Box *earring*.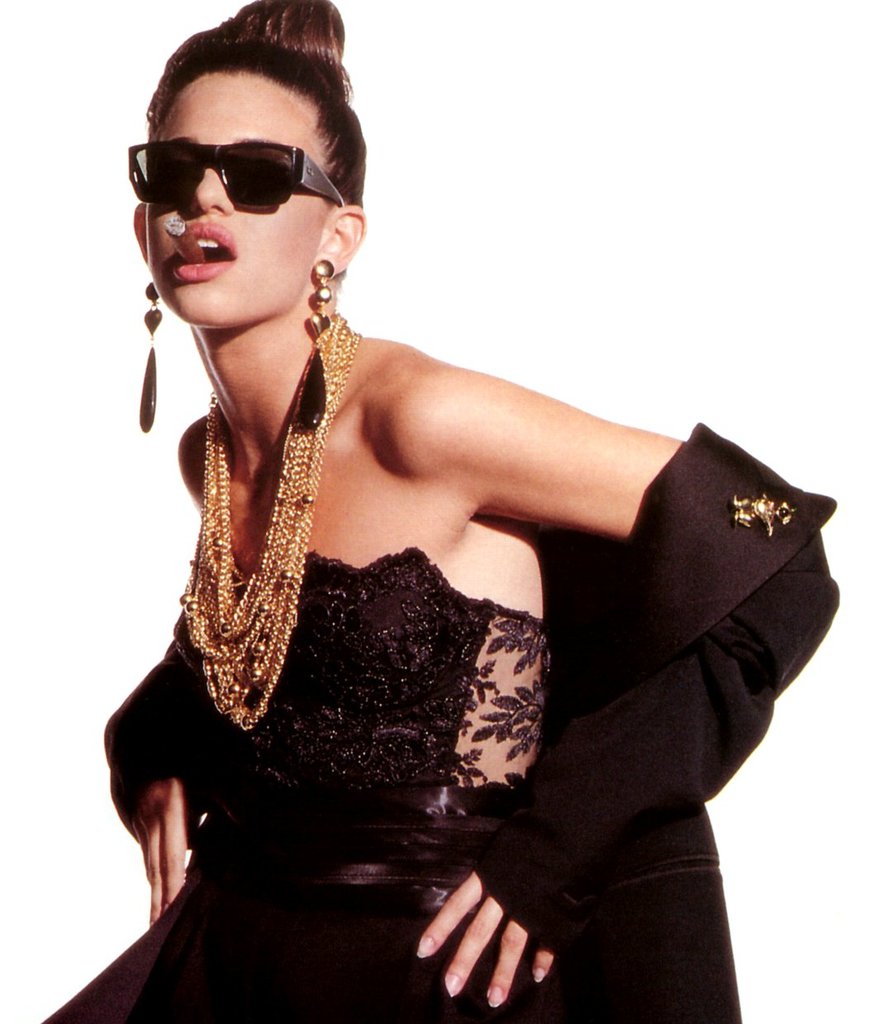
crop(140, 275, 168, 434).
